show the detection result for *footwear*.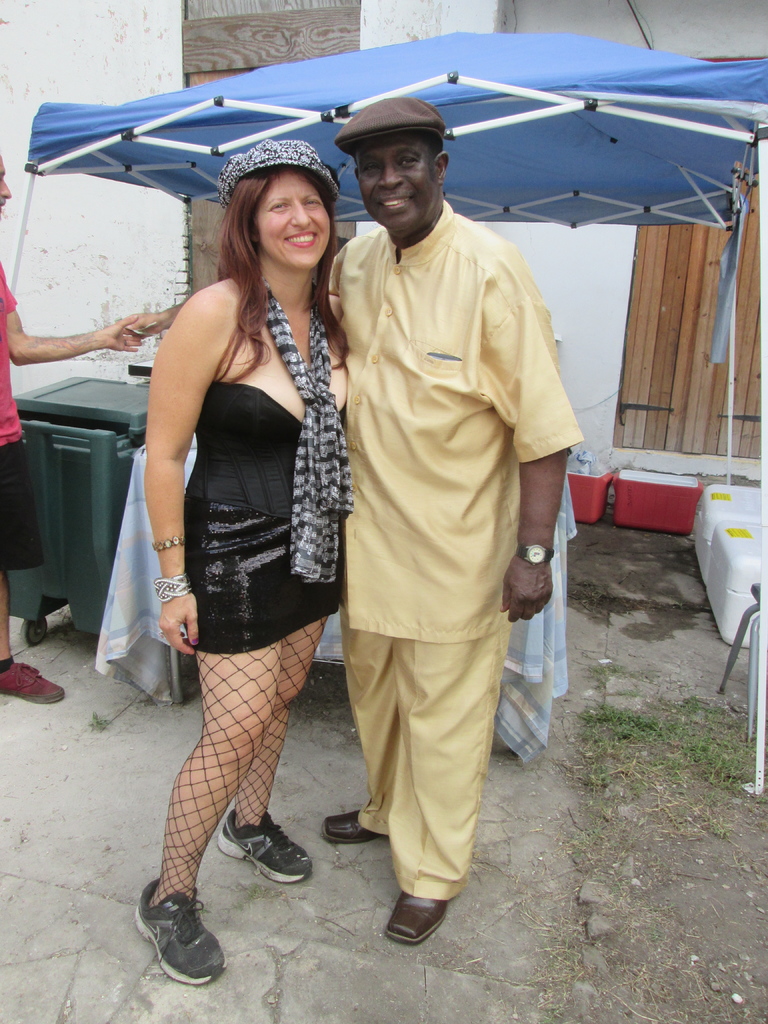
{"x1": 323, "y1": 808, "x2": 384, "y2": 844}.
